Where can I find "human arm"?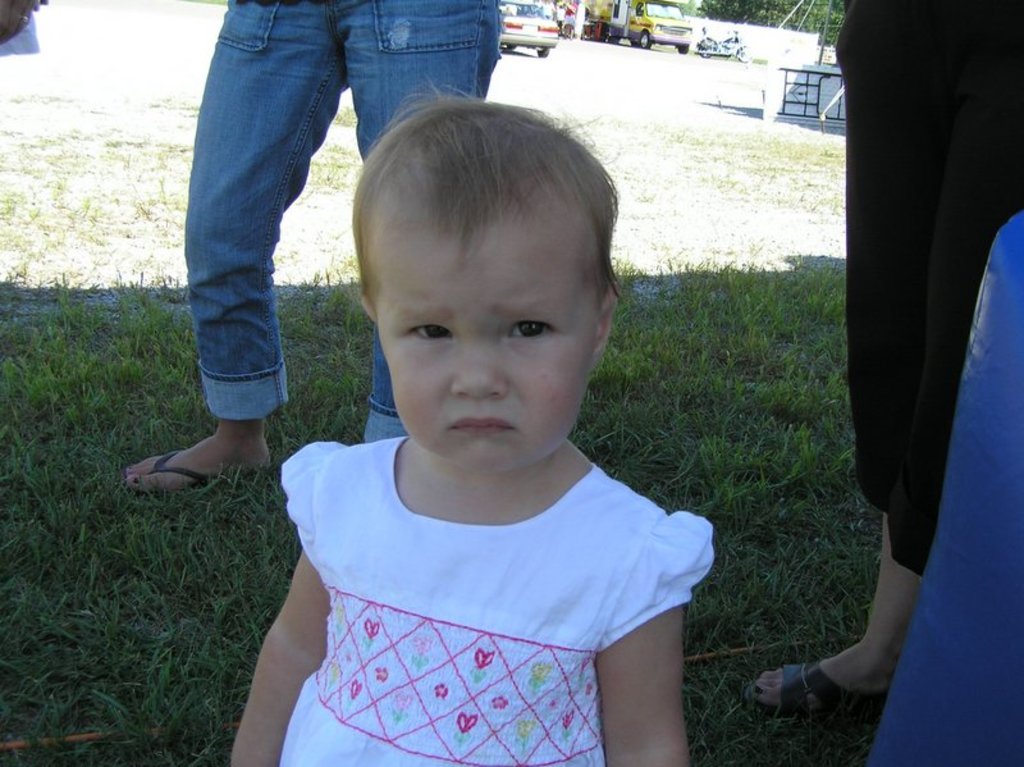
You can find it at (x1=229, y1=503, x2=338, y2=750).
